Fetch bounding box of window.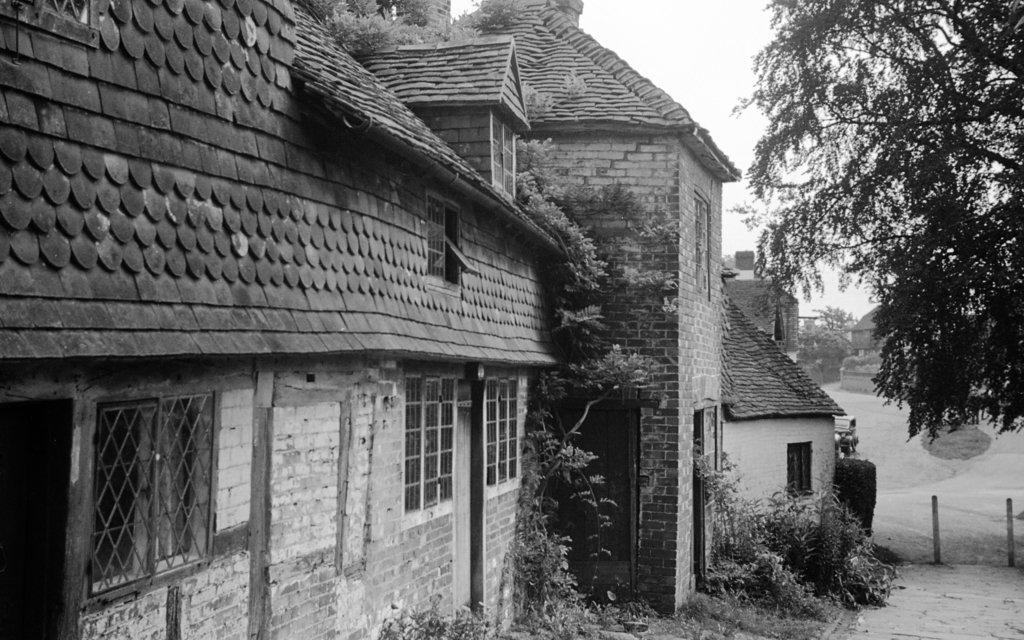
Bbox: pyautogui.locateOnScreen(406, 378, 452, 527).
